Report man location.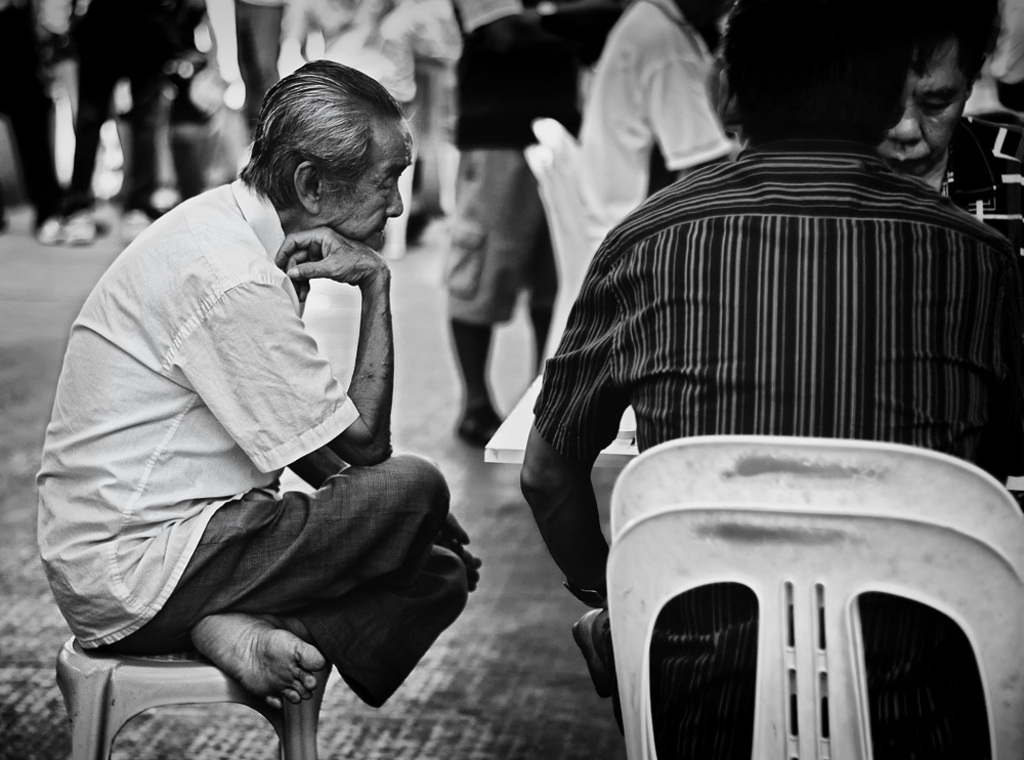
Report: <bbox>577, 0, 743, 260</bbox>.
